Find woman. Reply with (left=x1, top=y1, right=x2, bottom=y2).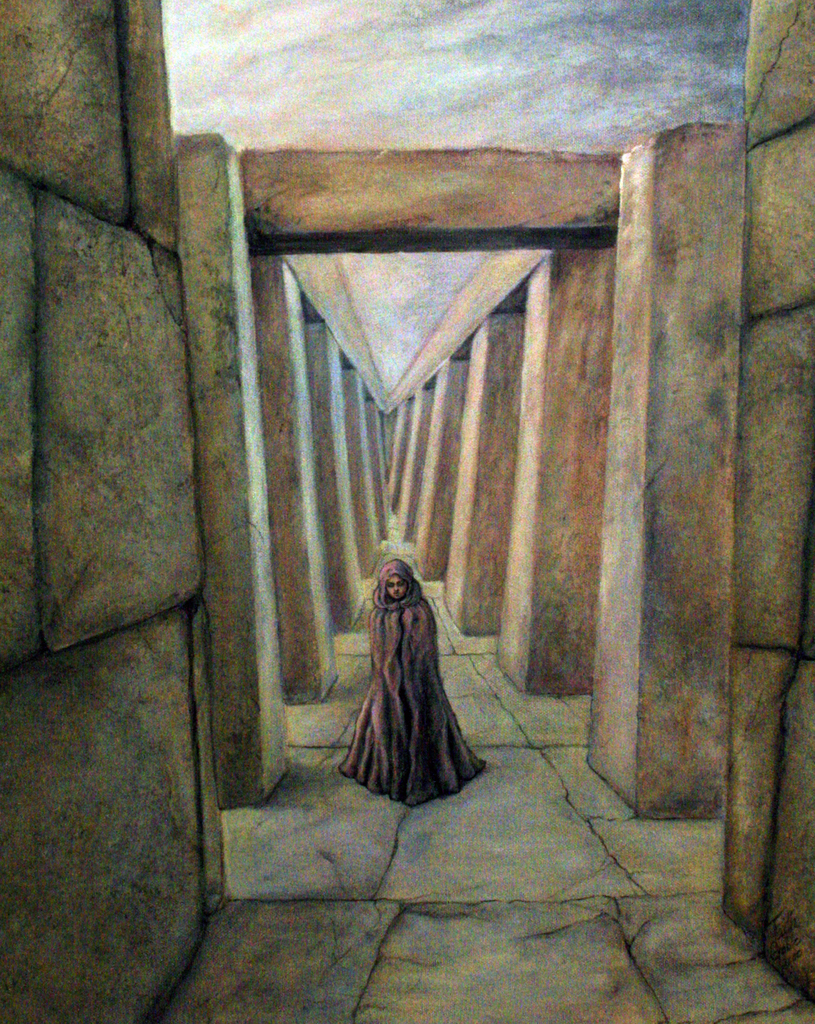
(left=337, top=532, right=479, bottom=807).
